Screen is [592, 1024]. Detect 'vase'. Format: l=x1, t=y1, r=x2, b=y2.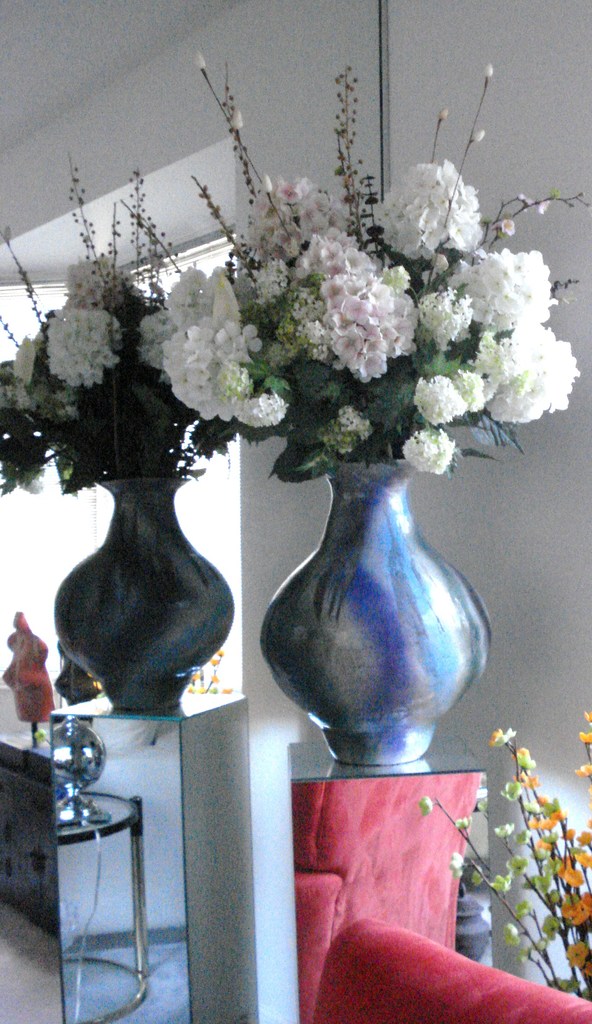
l=260, t=460, r=493, b=767.
